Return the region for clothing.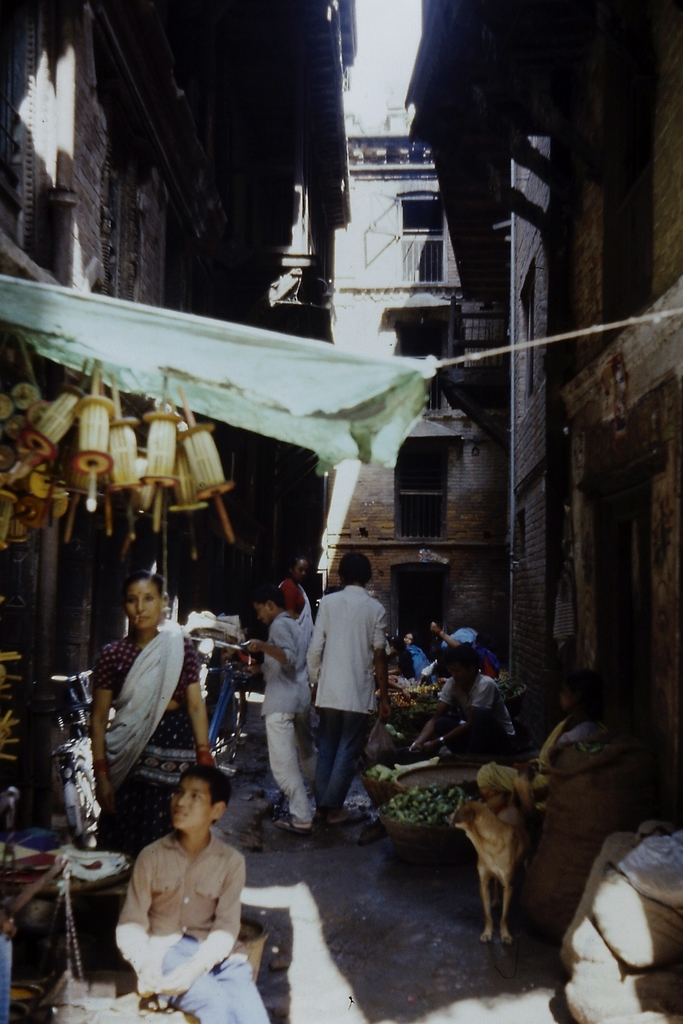
bbox=[293, 560, 397, 820].
